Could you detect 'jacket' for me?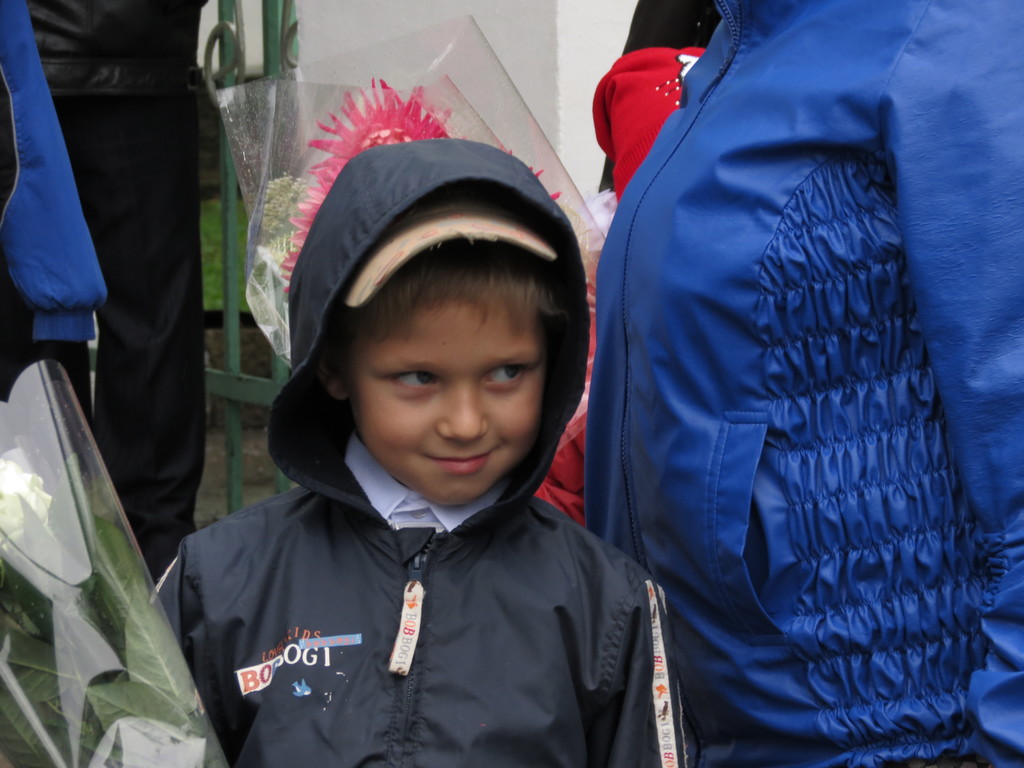
Detection result: 145,136,669,767.
